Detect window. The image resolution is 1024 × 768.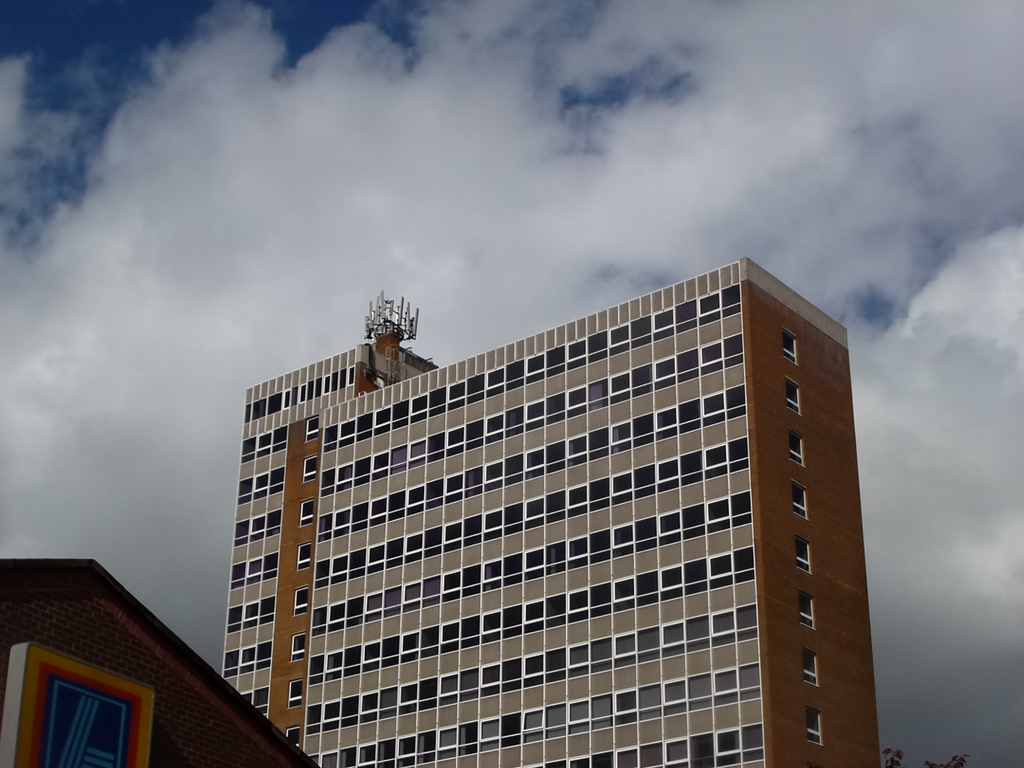
bbox=[295, 544, 307, 572].
